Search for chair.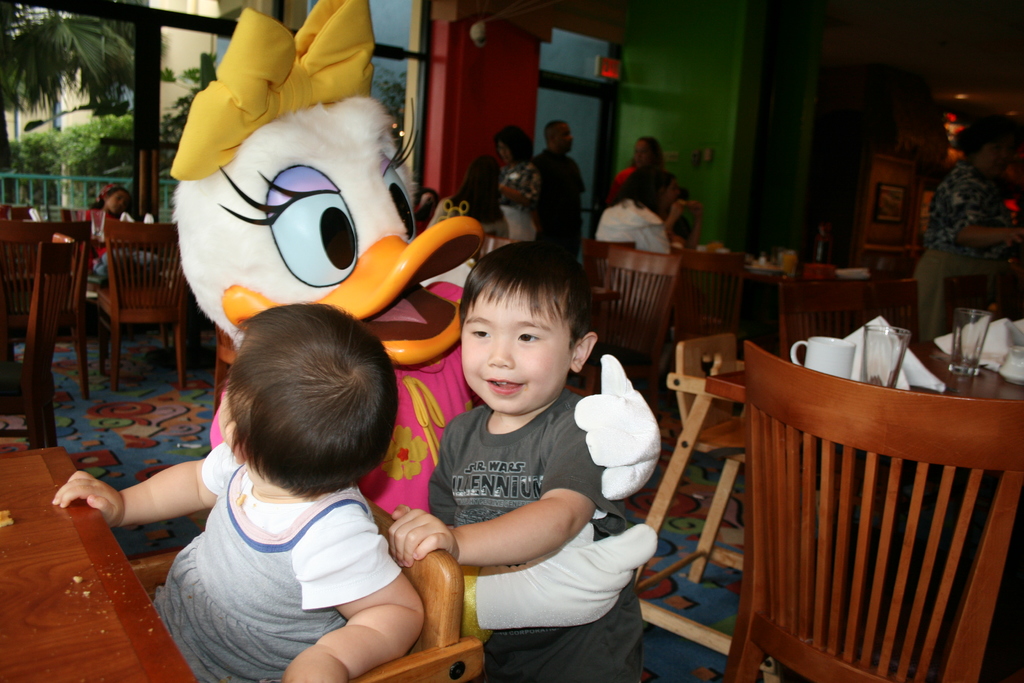
Found at BBox(710, 333, 1007, 682).
